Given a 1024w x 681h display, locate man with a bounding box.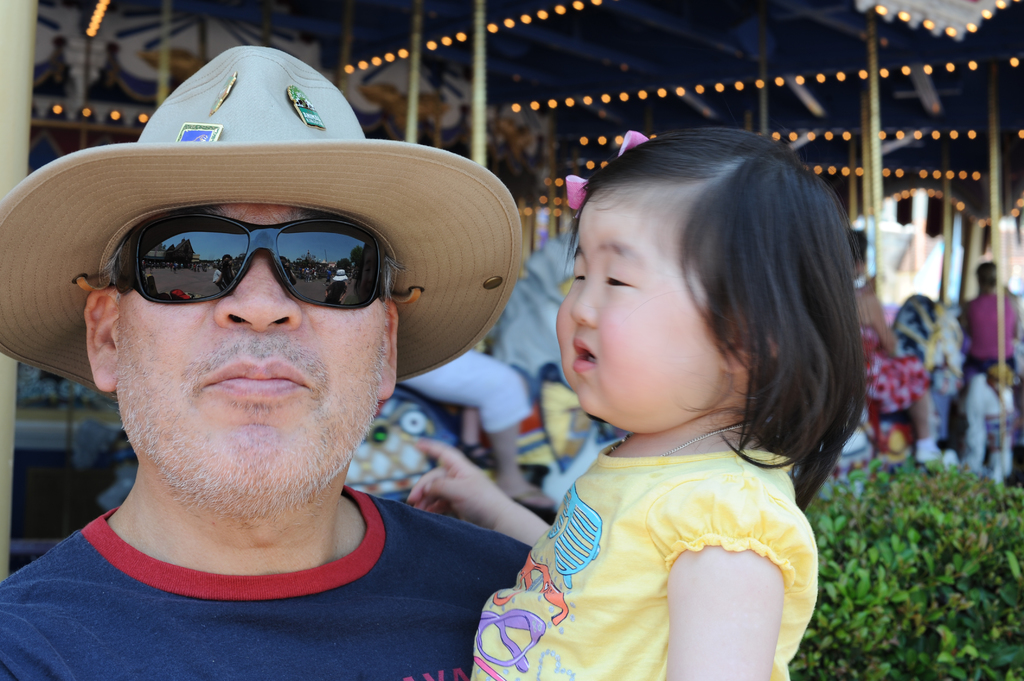
Located: box(0, 81, 584, 657).
